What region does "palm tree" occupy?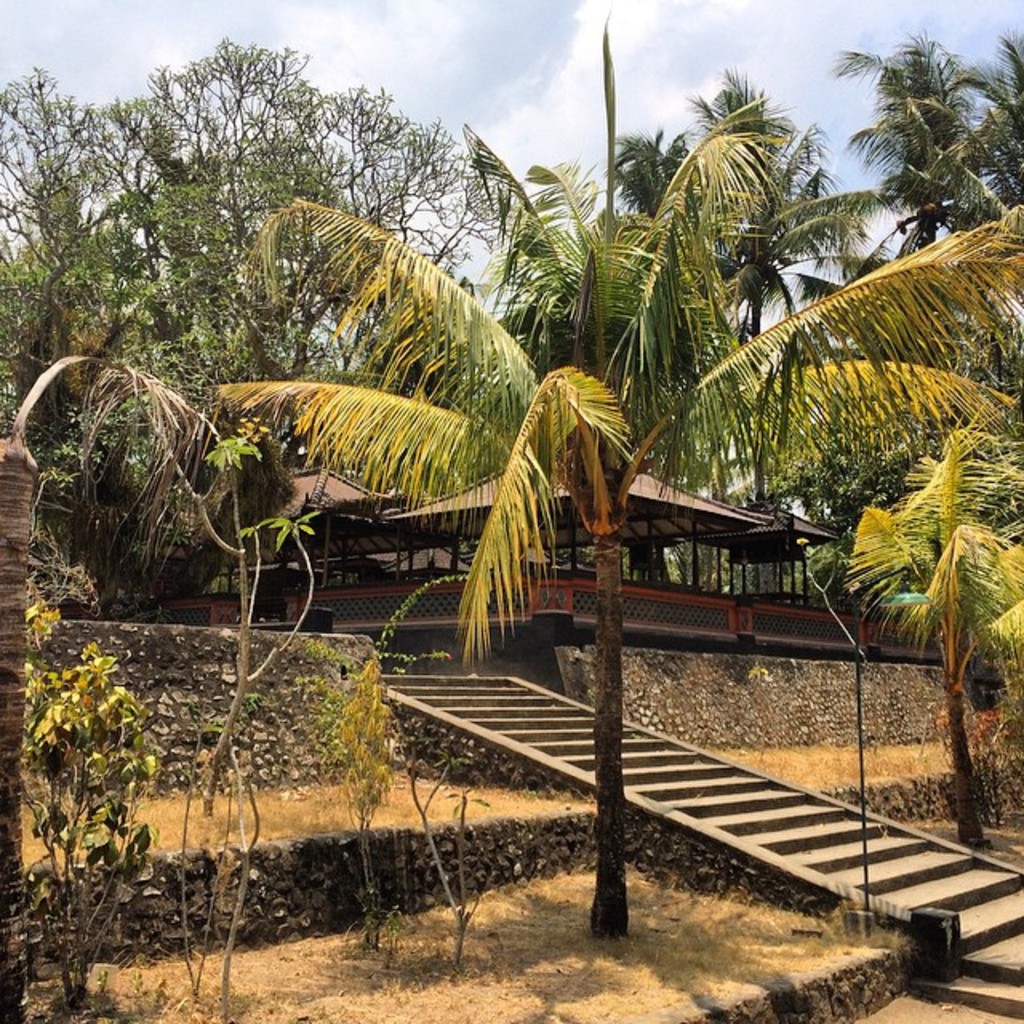
22 59 974 976.
